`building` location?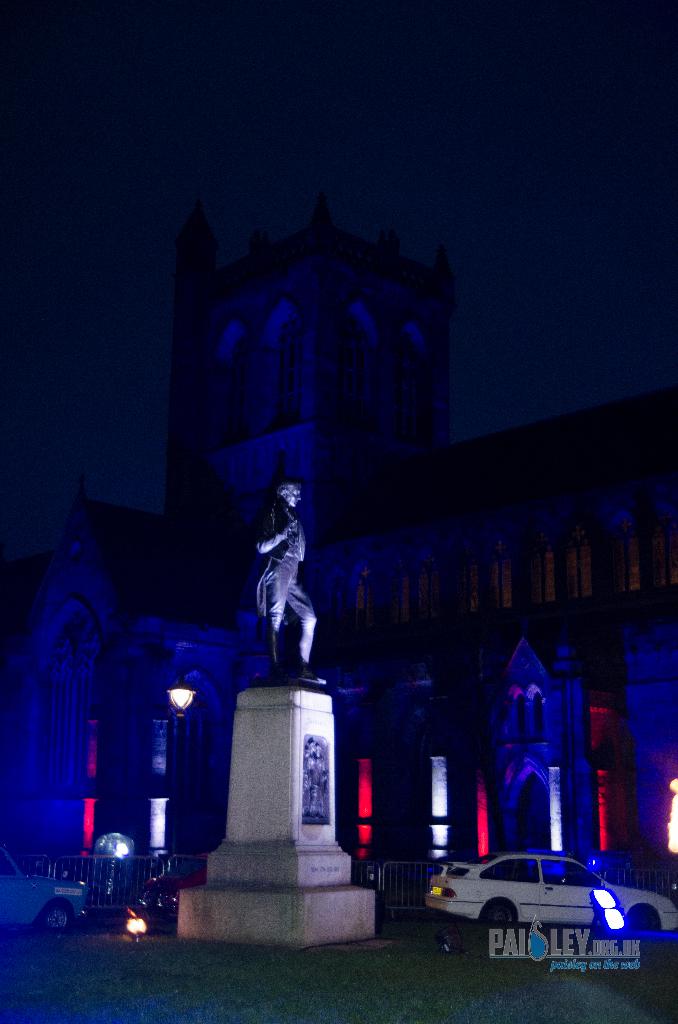
bbox=[0, 197, 677, 925]
